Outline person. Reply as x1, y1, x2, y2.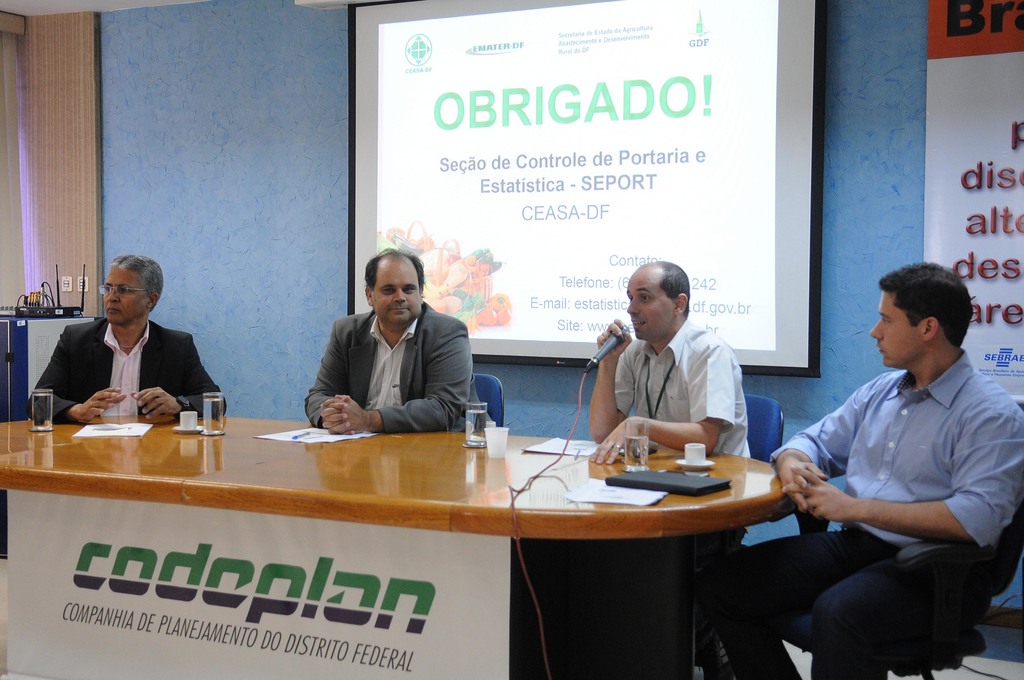
26, 252, 225, 425.
